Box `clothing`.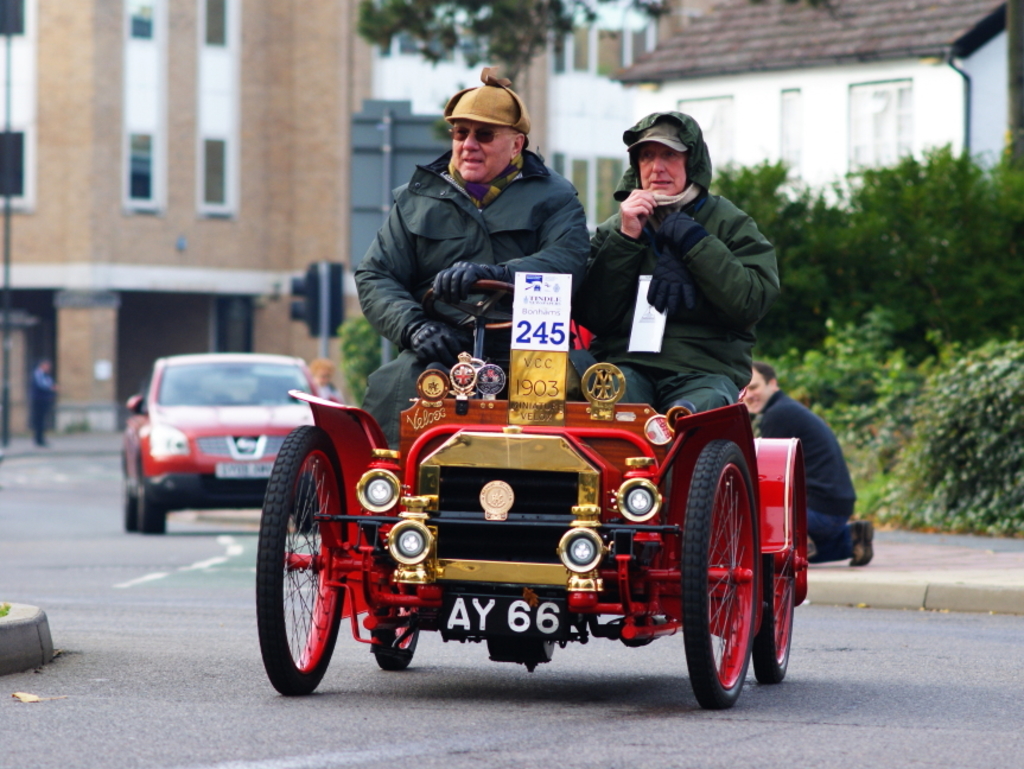
[319, 380, 335, 394].
